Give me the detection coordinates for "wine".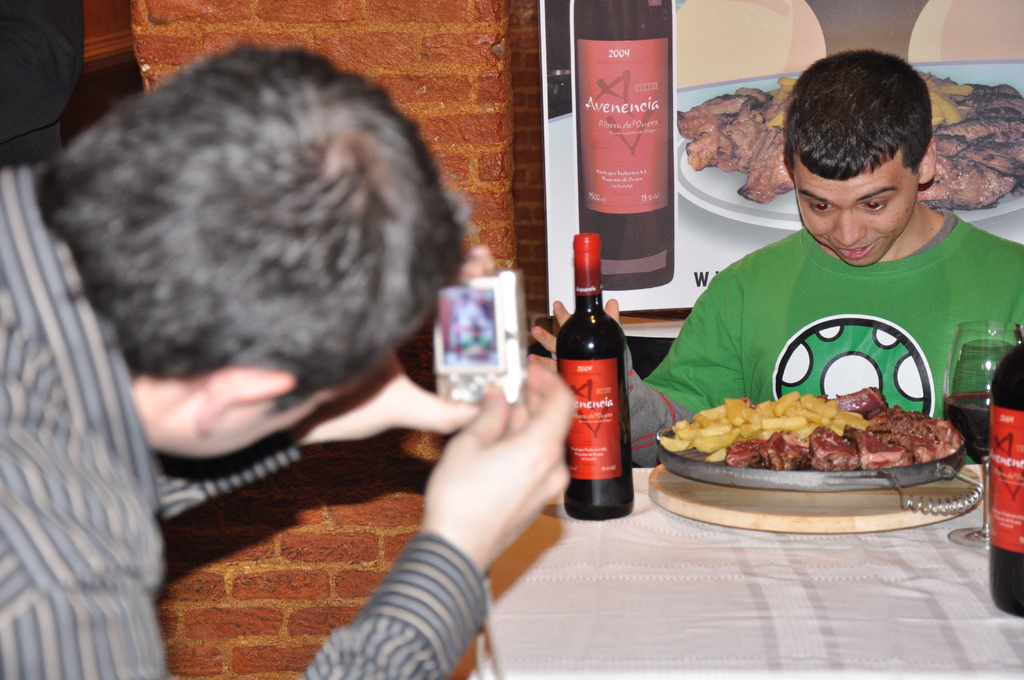
bbox=(564, 241, 642, 506).
